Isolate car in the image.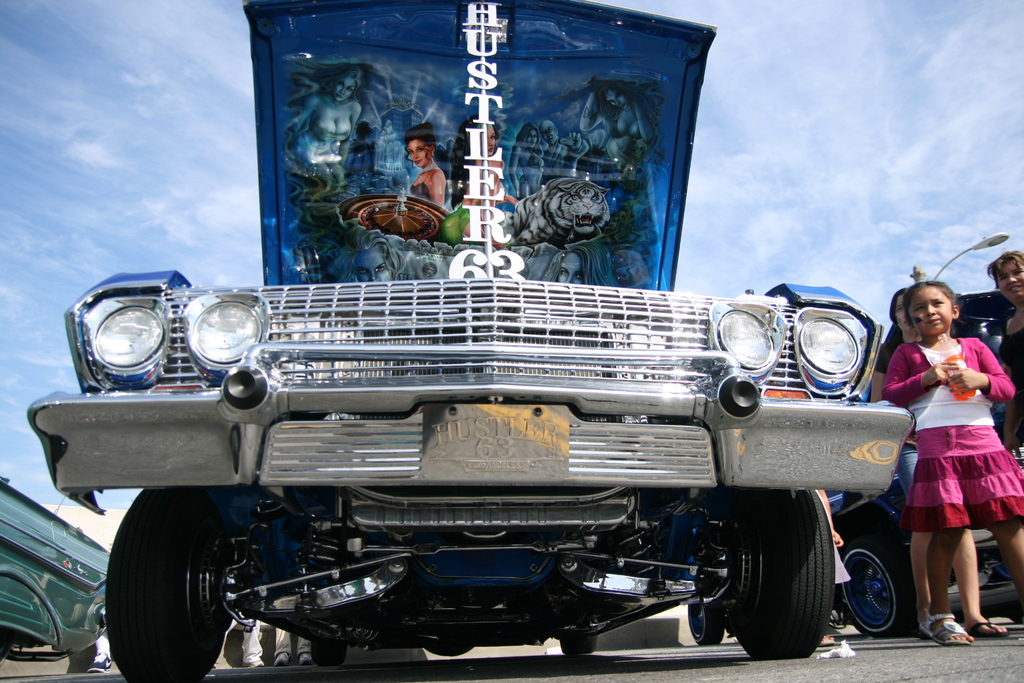
Isolated region: bbox(17, 0, 934, 682).
